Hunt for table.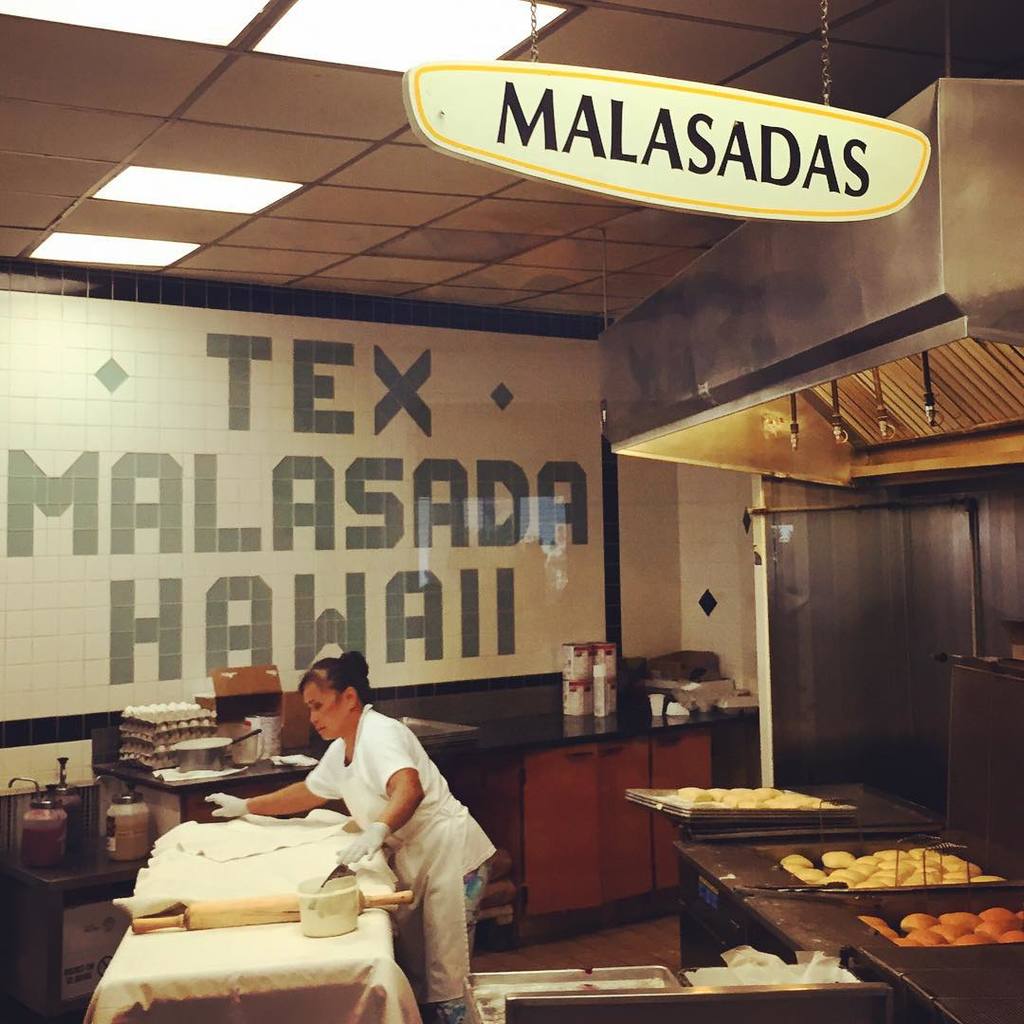
Hunted down at region(456, 936, 934, 1023).
